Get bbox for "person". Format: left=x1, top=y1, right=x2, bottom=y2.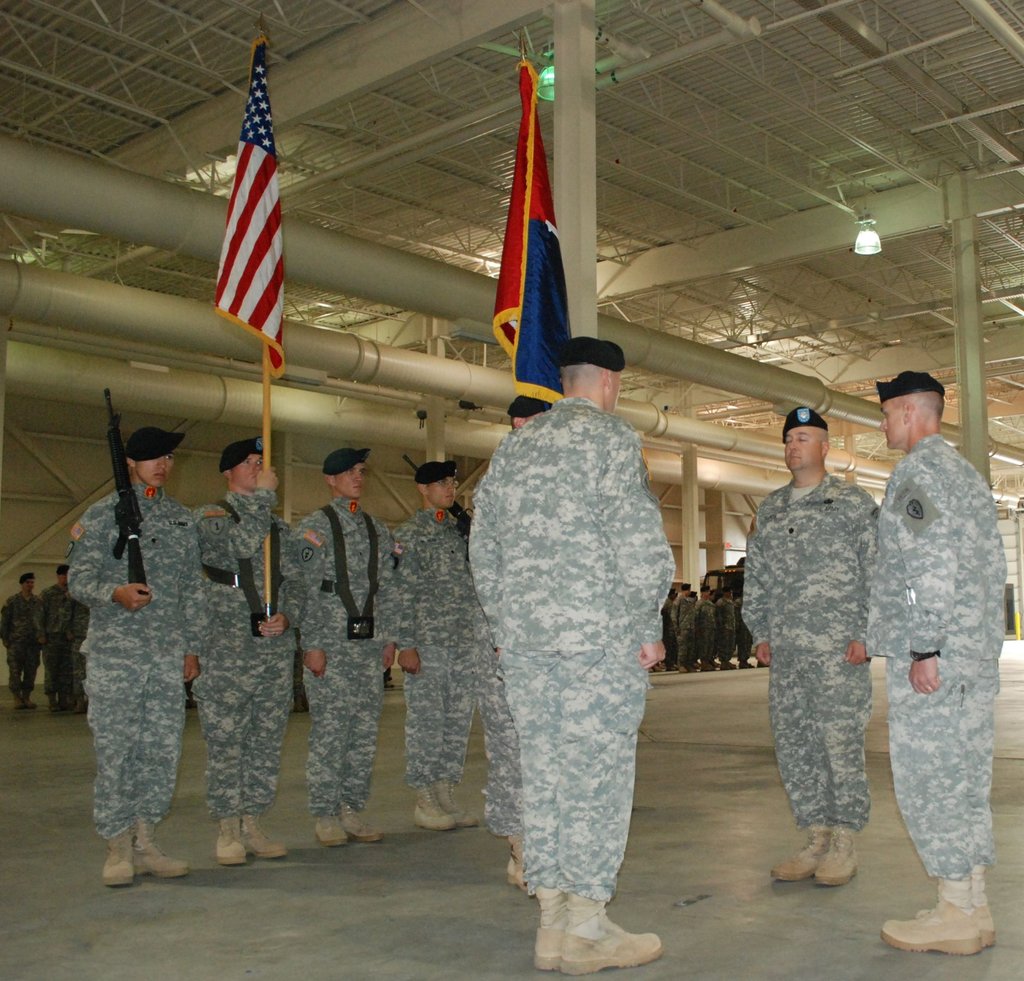
left=189, top=436, right=301, bottom=864.
